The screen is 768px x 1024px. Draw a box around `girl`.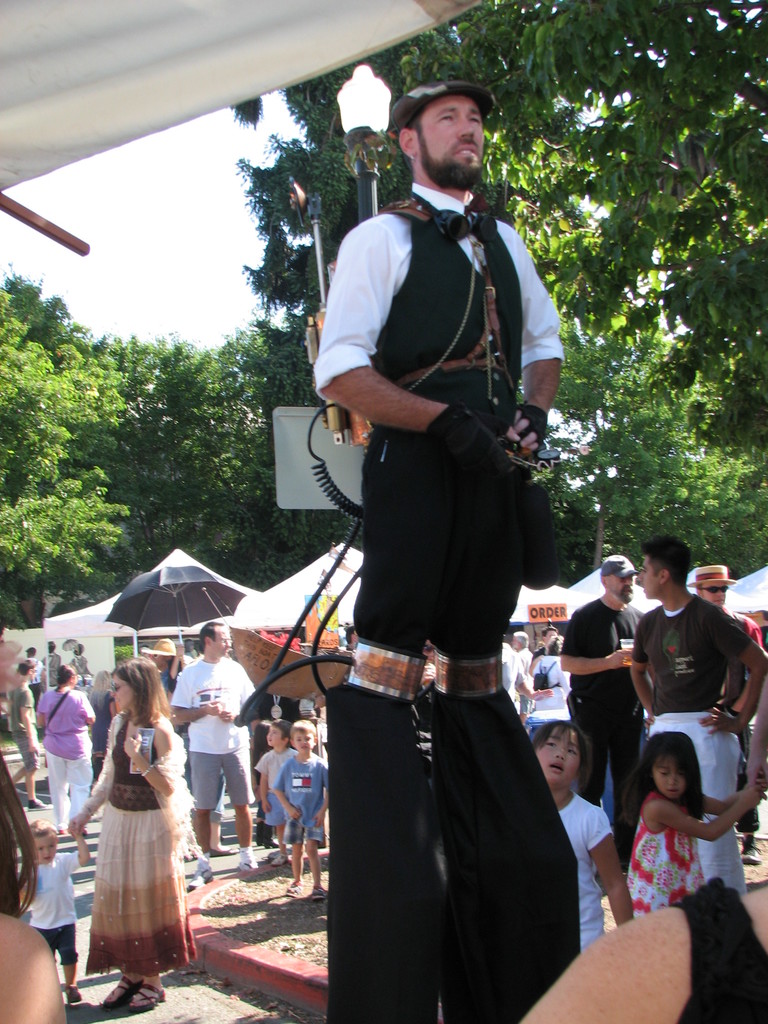
crop(22, 817, 90, 1005).
